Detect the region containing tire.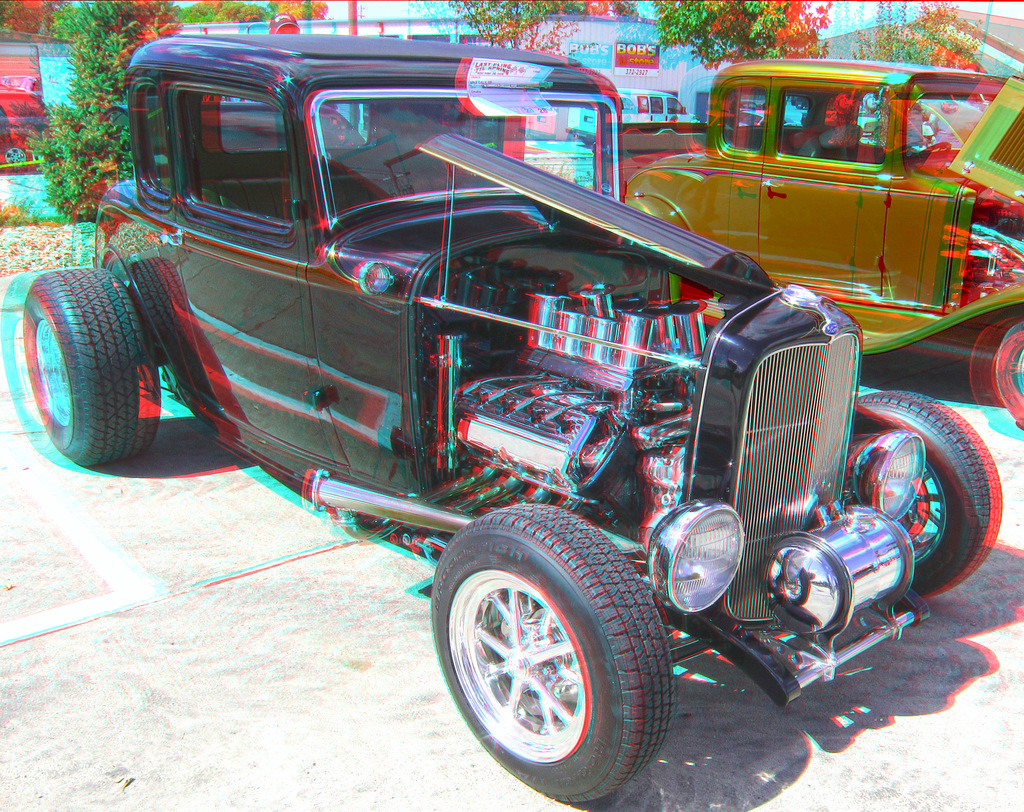
x1=861, y1=387, x2=1002, y2=602.
